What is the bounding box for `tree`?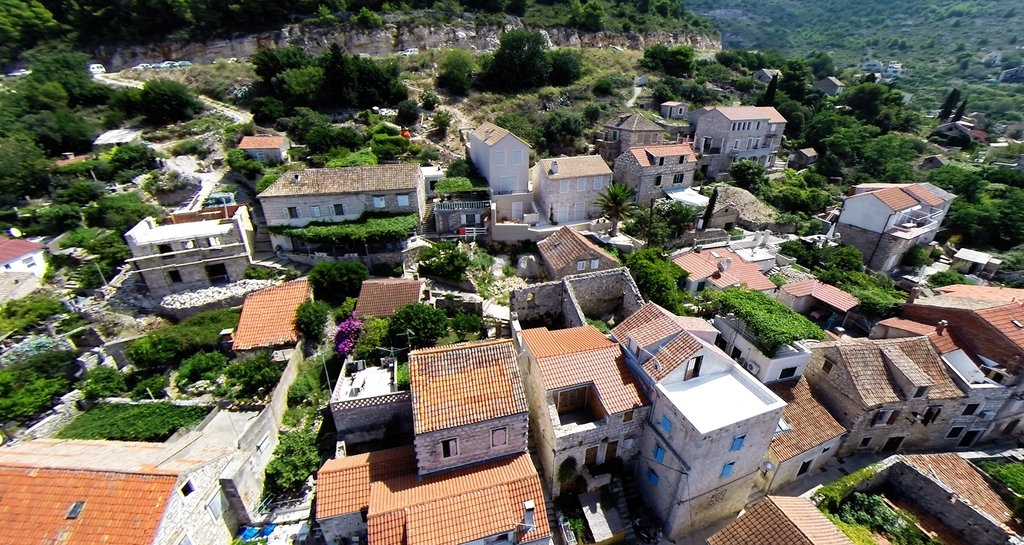
BBox(941, 185, 1023, 246).
